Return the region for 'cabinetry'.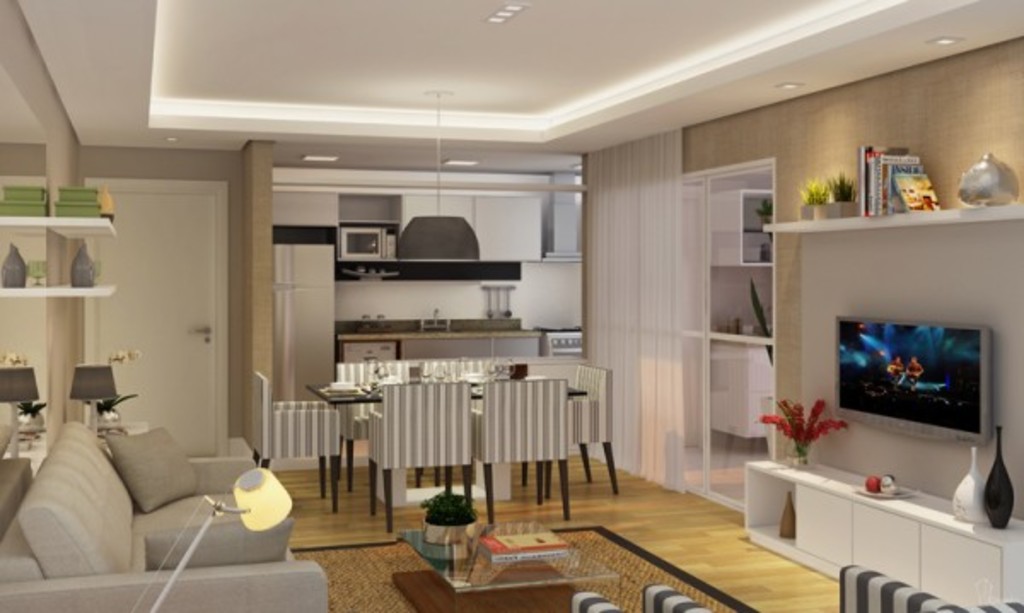
left=744, top=452, right=1022, bottom=584.
